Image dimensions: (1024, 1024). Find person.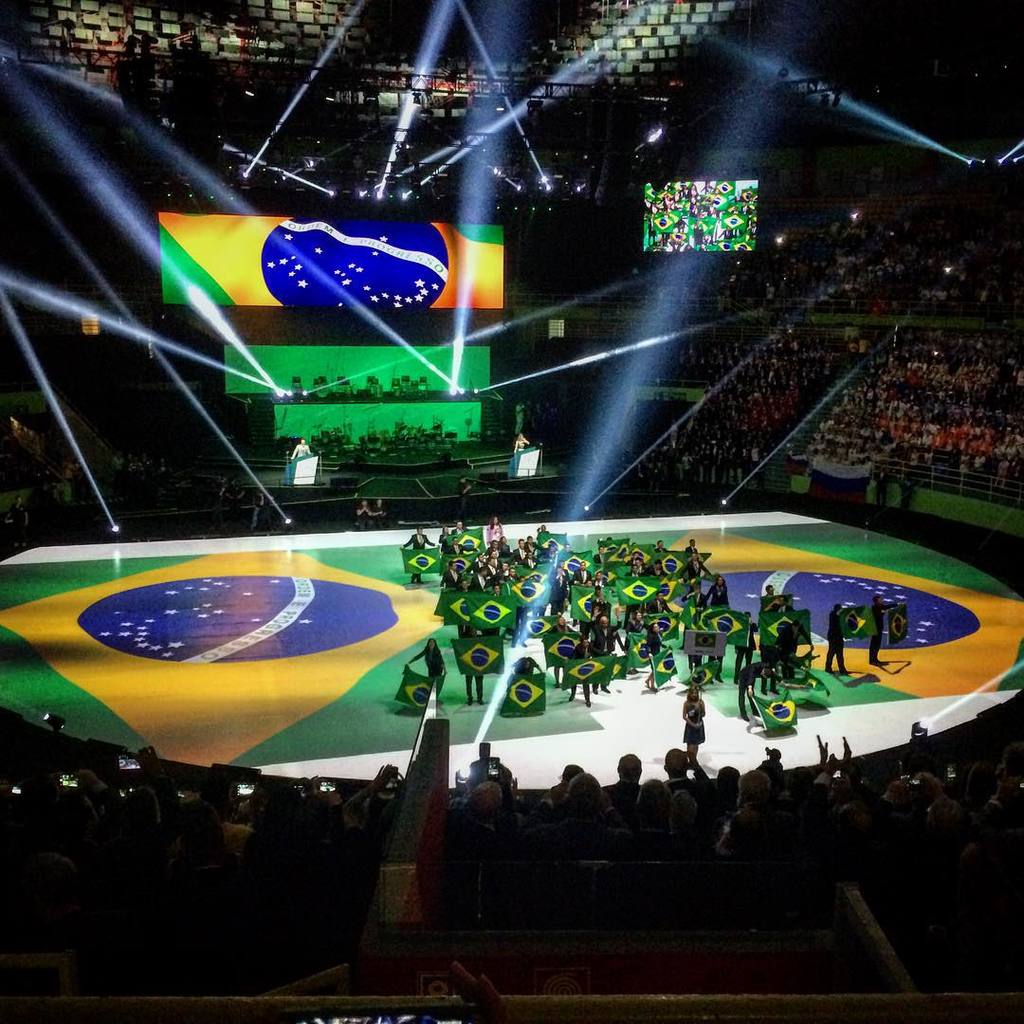
detection(450, 477, 475, 508).
